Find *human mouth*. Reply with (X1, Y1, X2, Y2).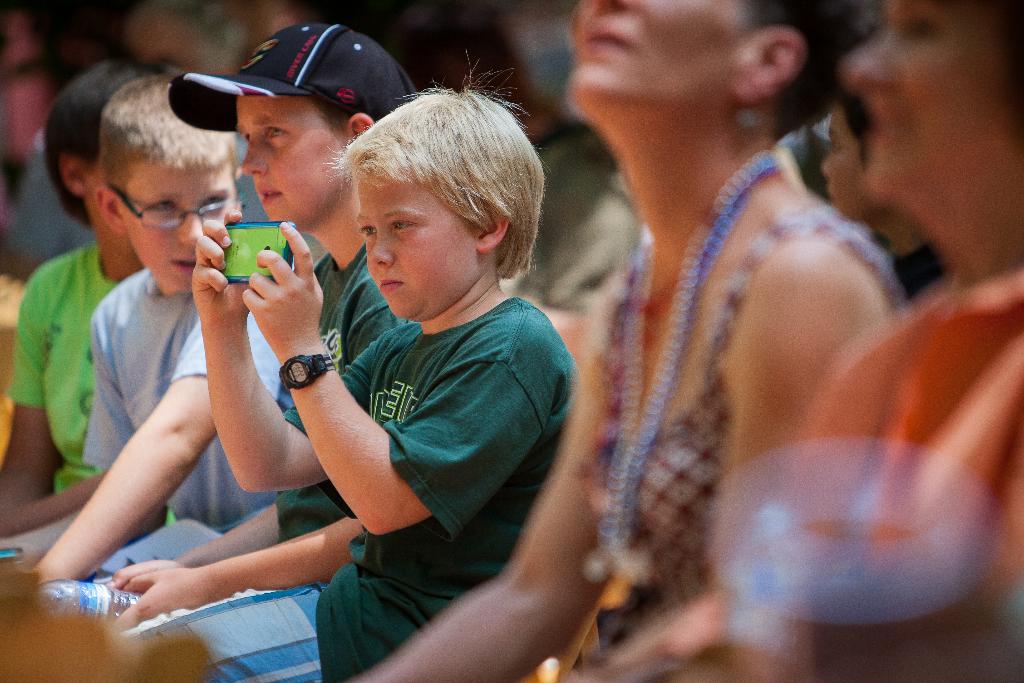
(260, 181, 283, 203).
